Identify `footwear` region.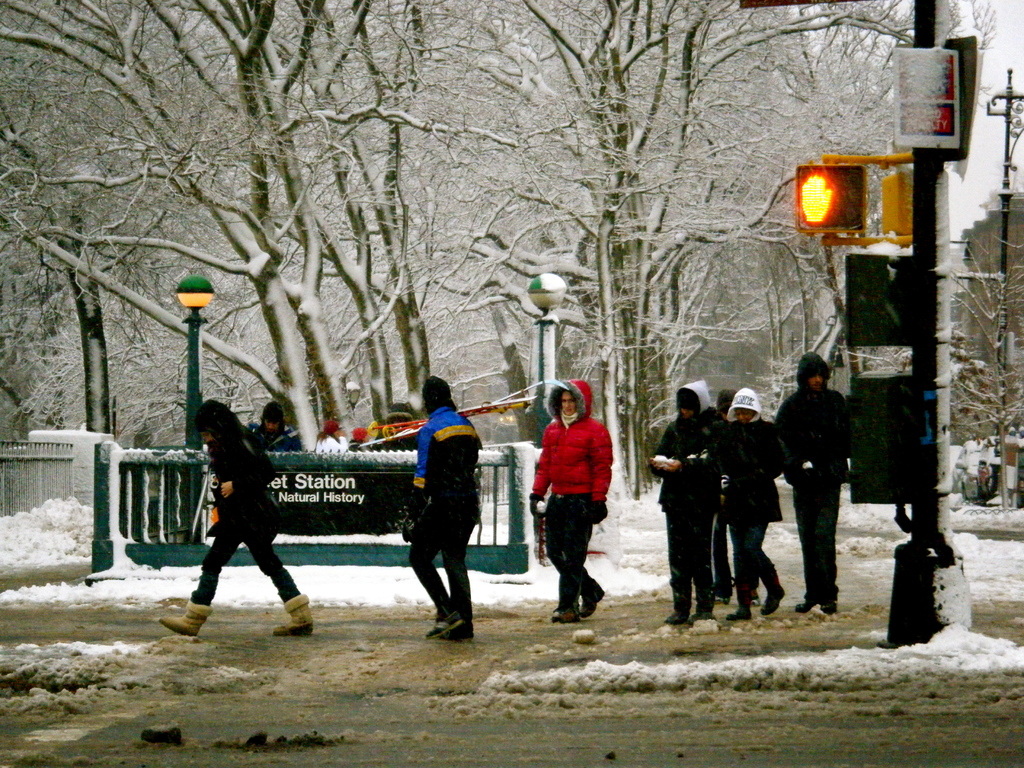
Region: locate(724, 589, 753, 620).
